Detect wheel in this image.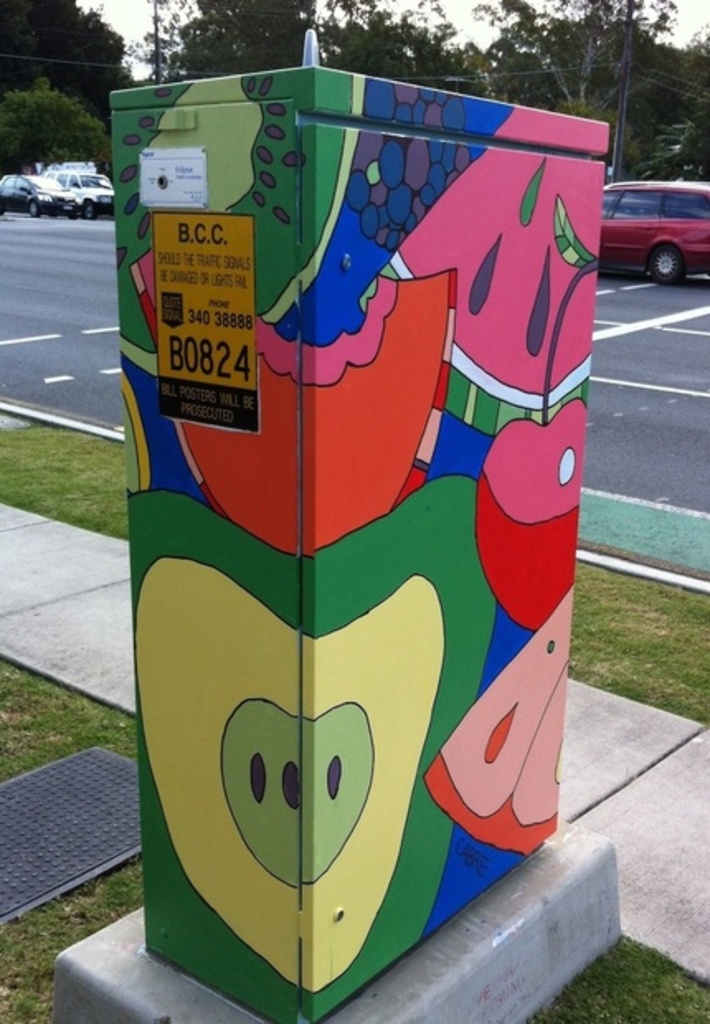
Detection: detection(30, 198, 43, 221).
